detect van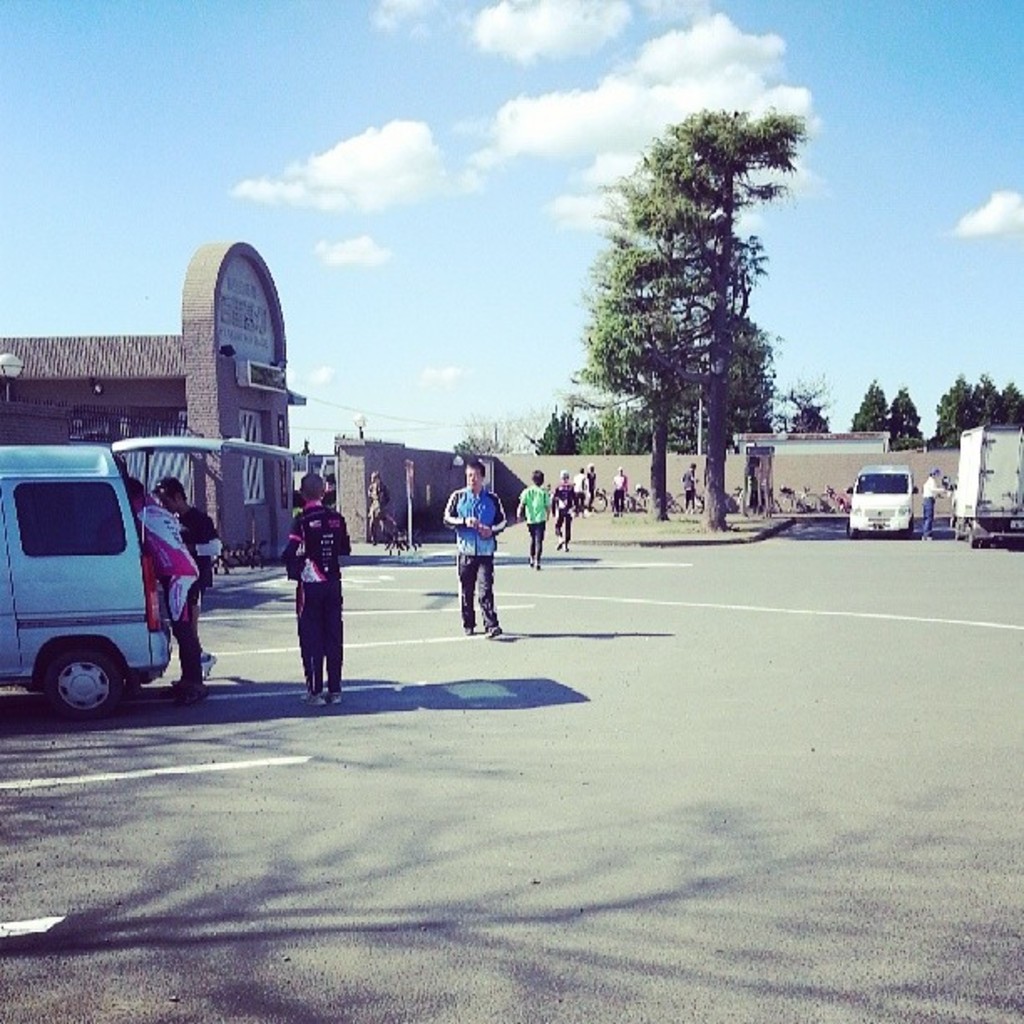
bbox=[840, 463, 920, 537]
